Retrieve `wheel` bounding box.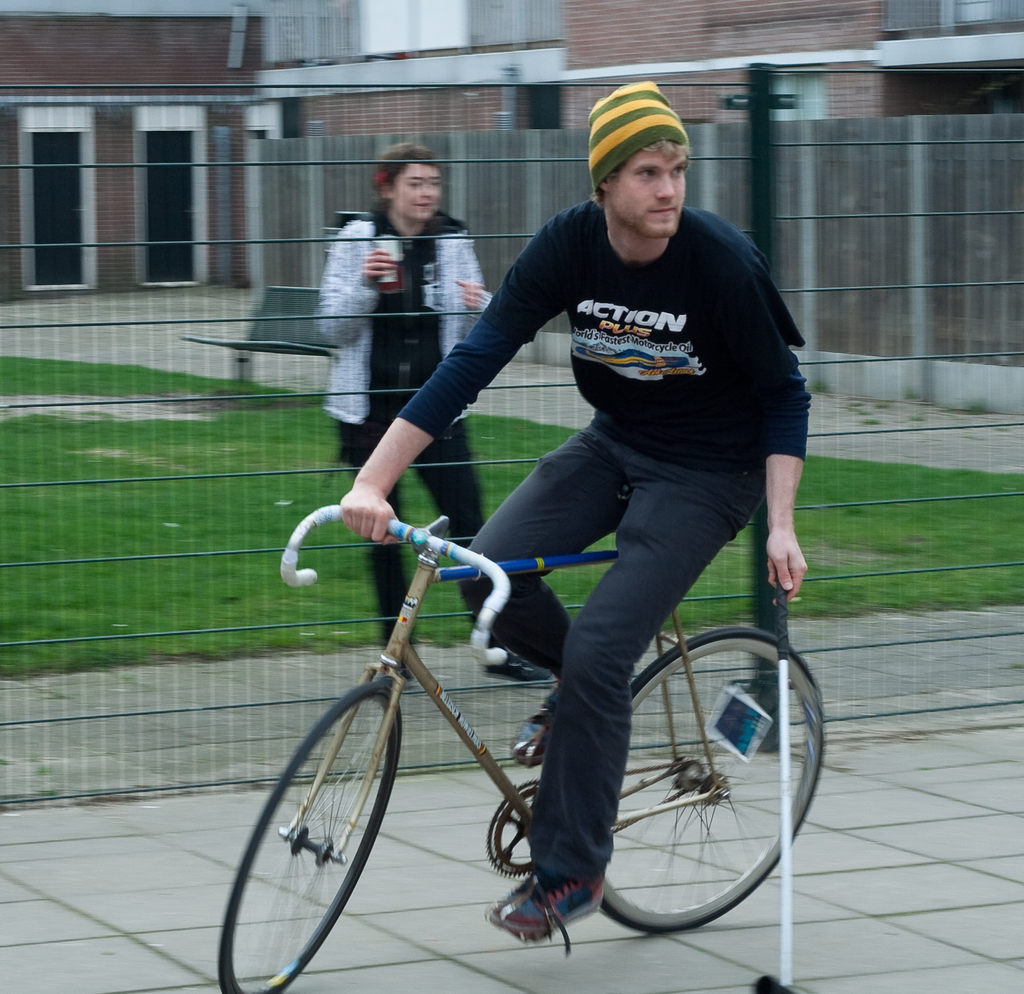
Bounding box: 600, 611, 804, 952.
